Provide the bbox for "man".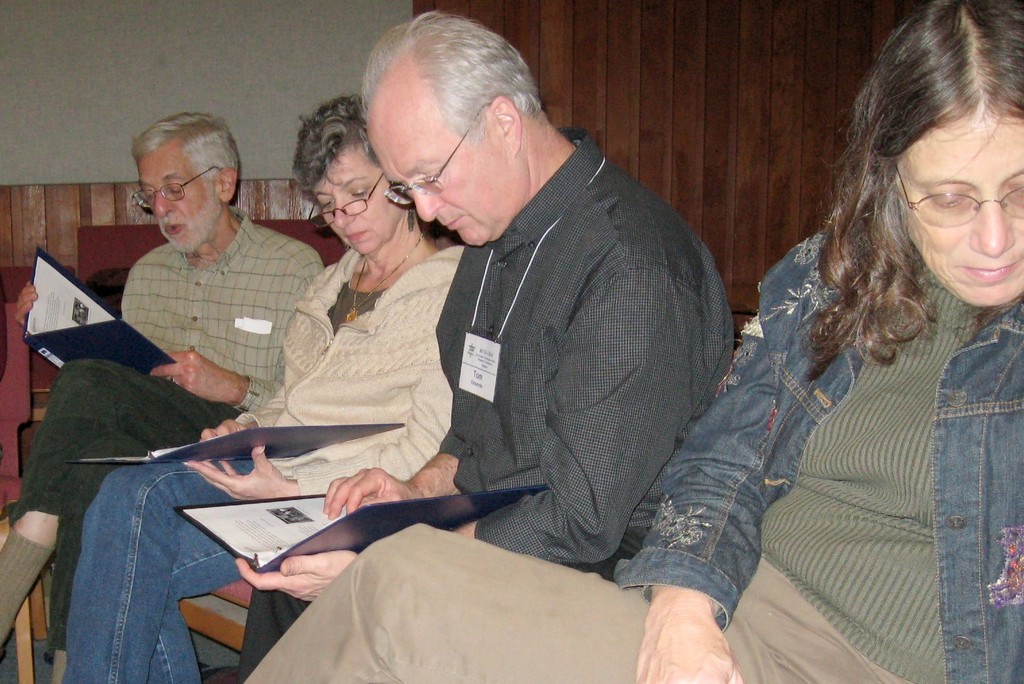
detection(233, 7, 734, 683).
